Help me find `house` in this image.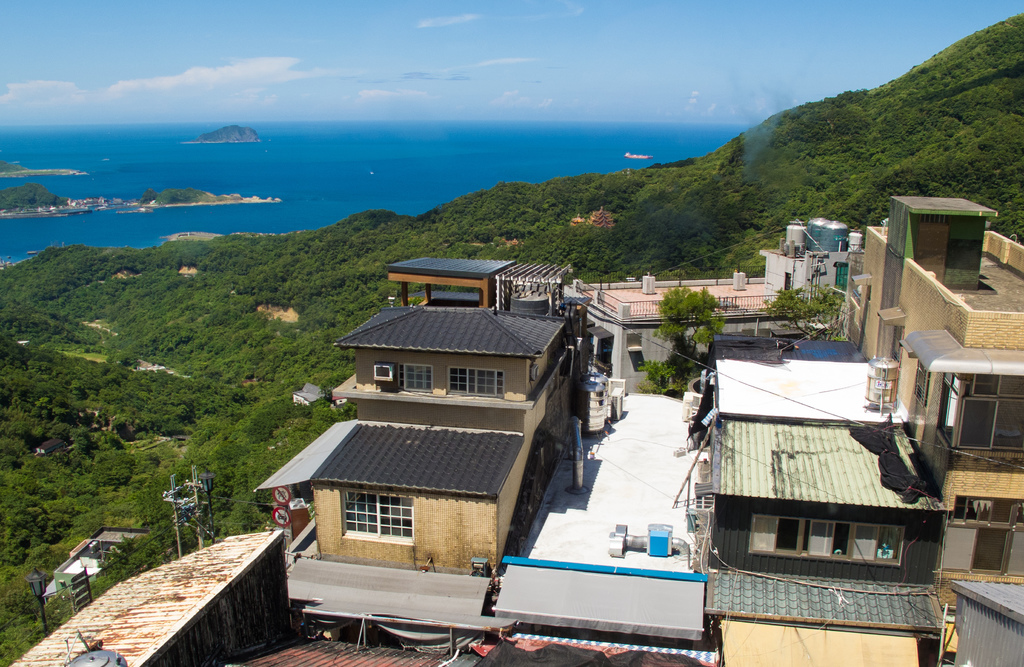
Found it: rect(855, 194, 1022, 368).
